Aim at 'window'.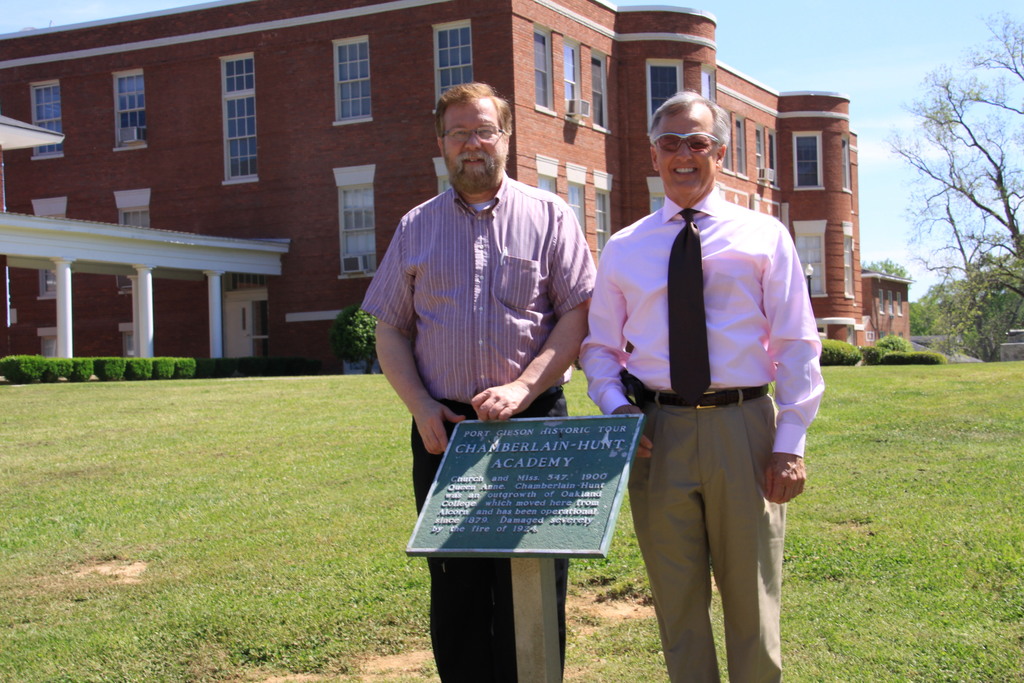
Aimed at (535,34,549,104).
